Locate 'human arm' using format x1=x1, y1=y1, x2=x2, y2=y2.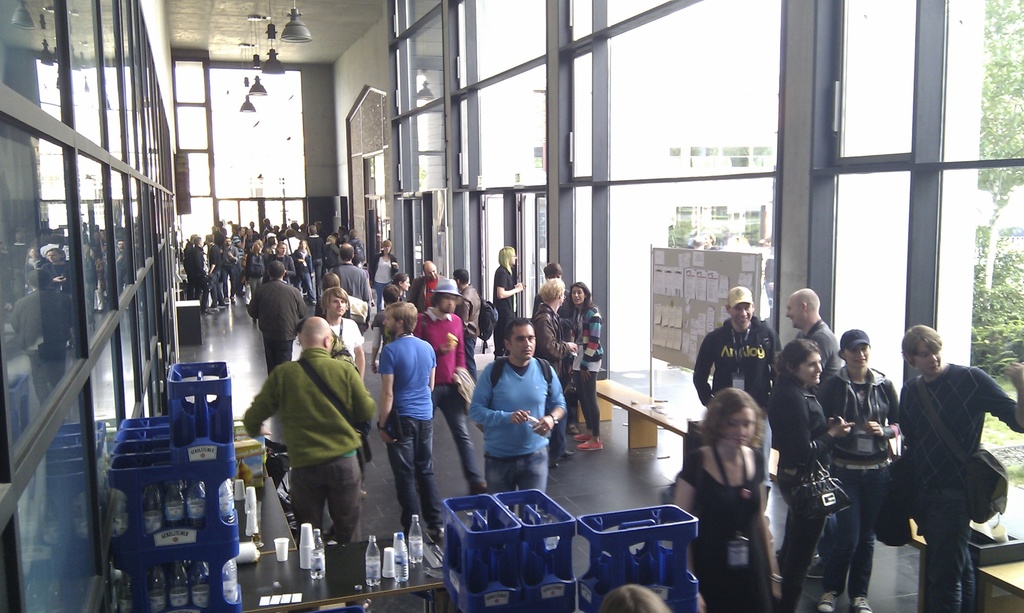
x1=894, y1=376, x2=915, y2=456.
